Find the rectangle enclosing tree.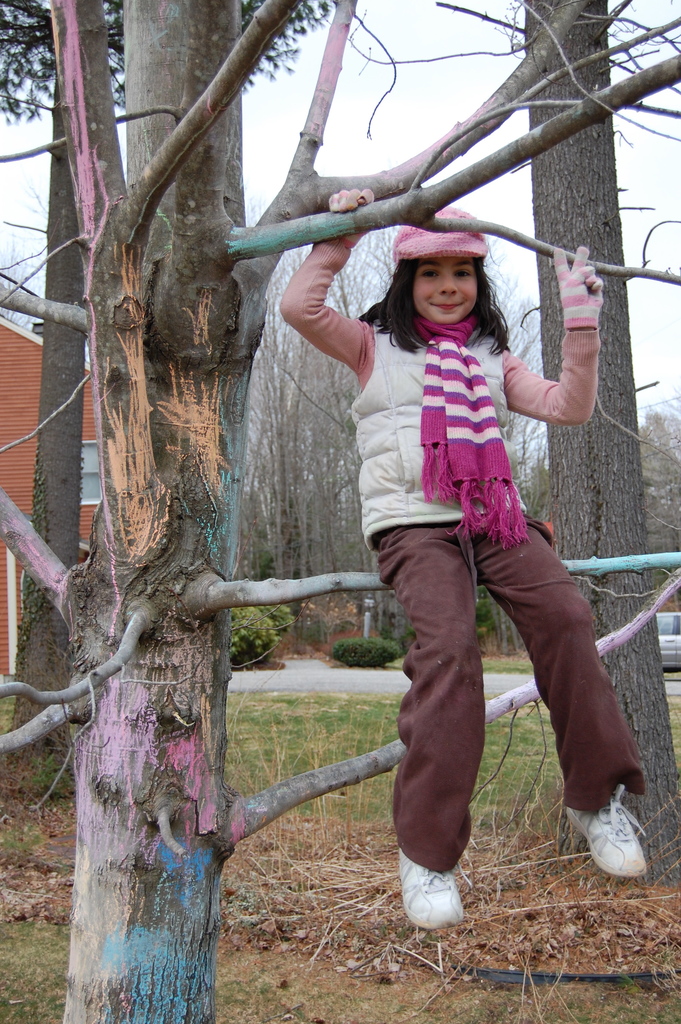
432/0/680/891.
